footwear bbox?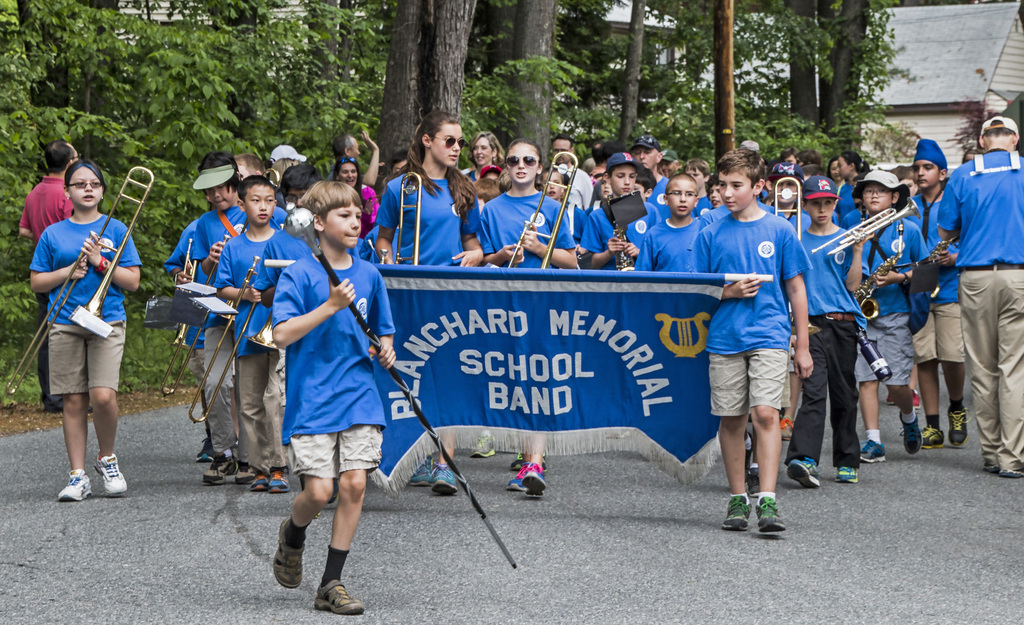
select_region(410, 459, 434, 485)
